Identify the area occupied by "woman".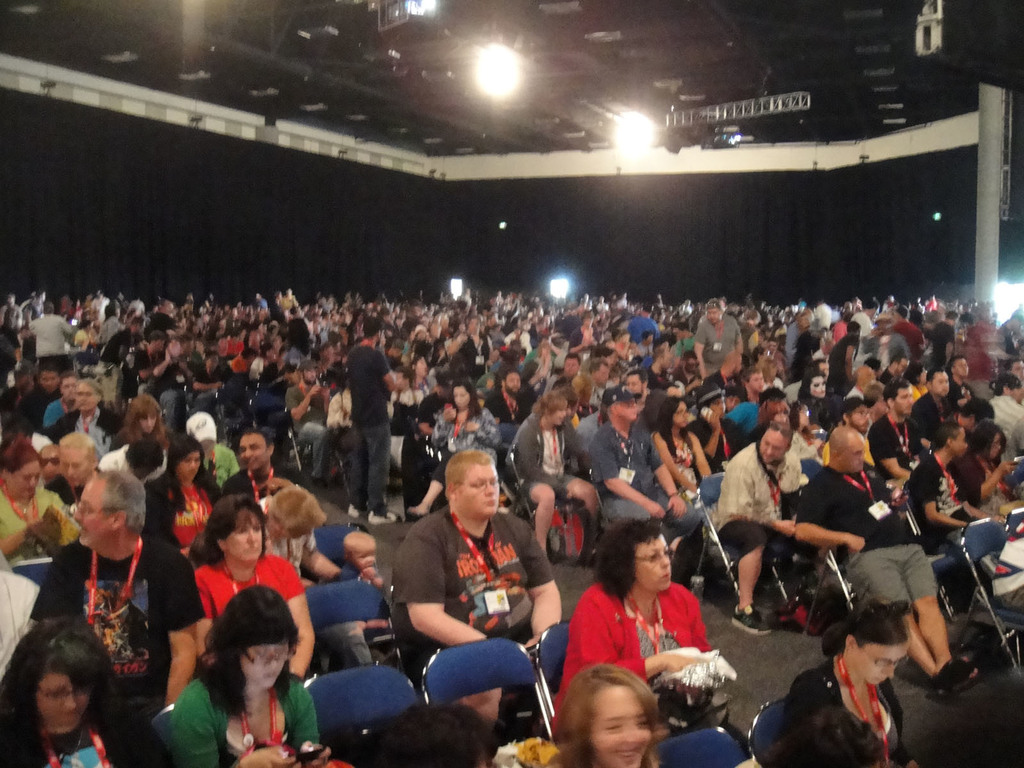
Area: {"left": 0, "top": 445, "right": 84, "bottom": 574}.
